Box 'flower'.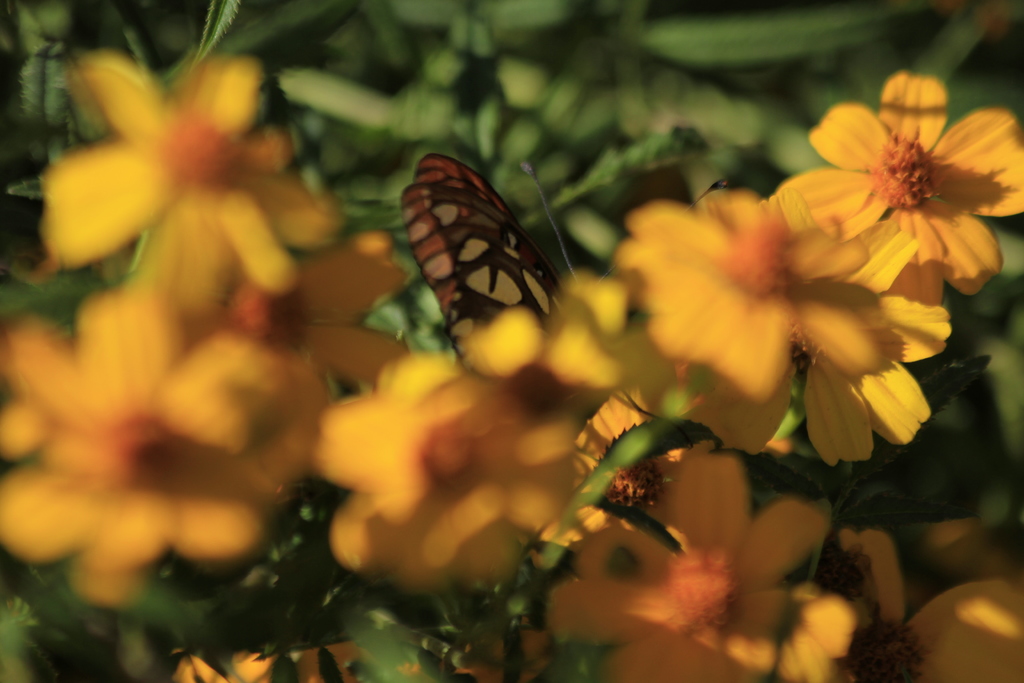
rect(807, 72, 1016, 280).
